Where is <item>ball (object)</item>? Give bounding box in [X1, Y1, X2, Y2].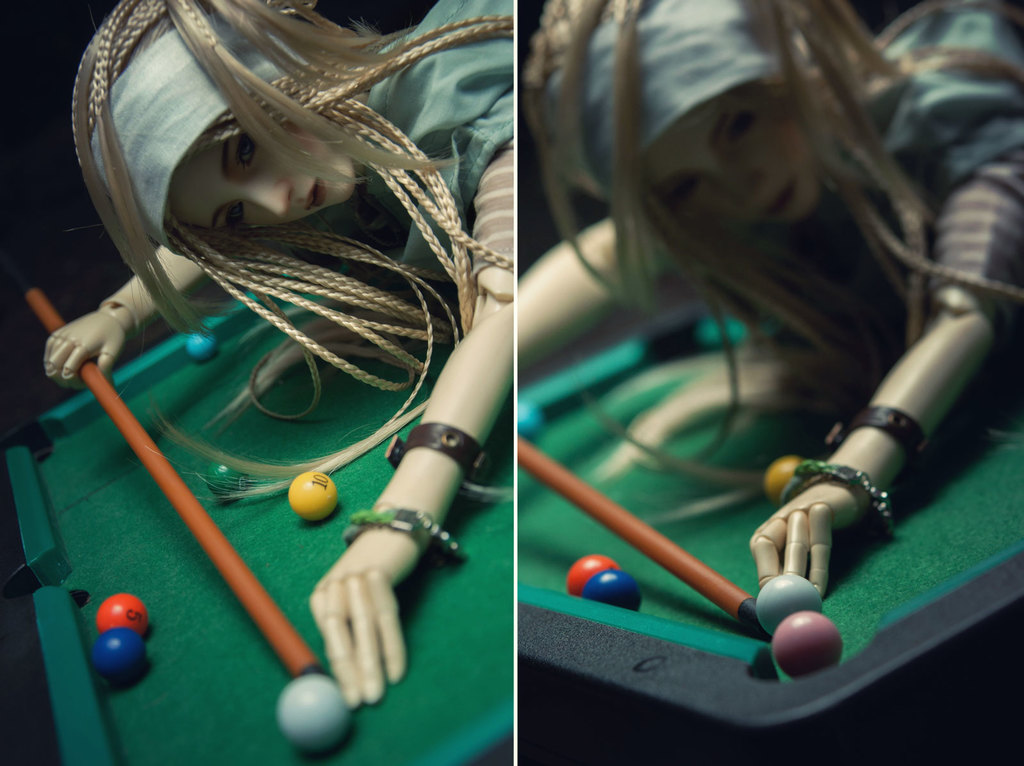
[288, 473, 335, 524].
